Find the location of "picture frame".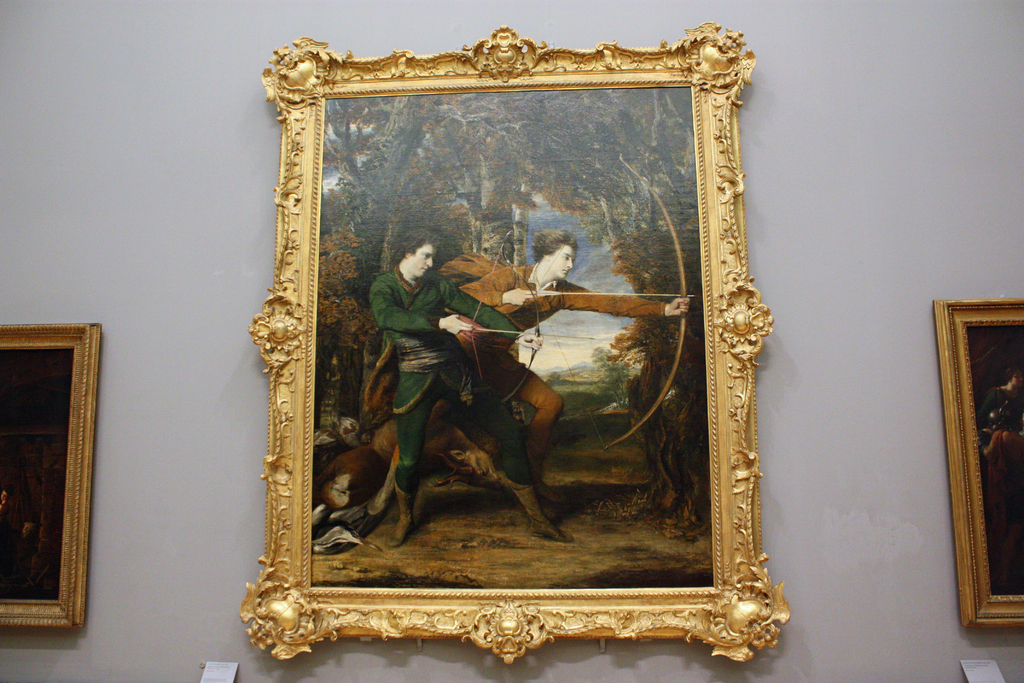
Location: 0,318,82,629.
